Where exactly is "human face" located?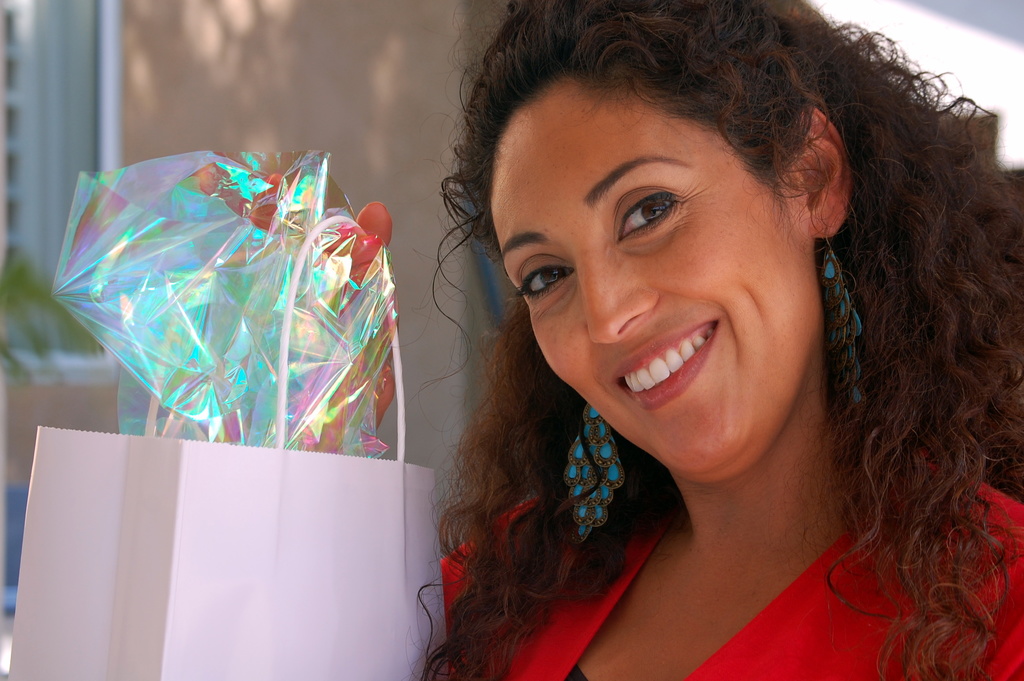
Its bounding box is <box>490,101,796,468</box>.
